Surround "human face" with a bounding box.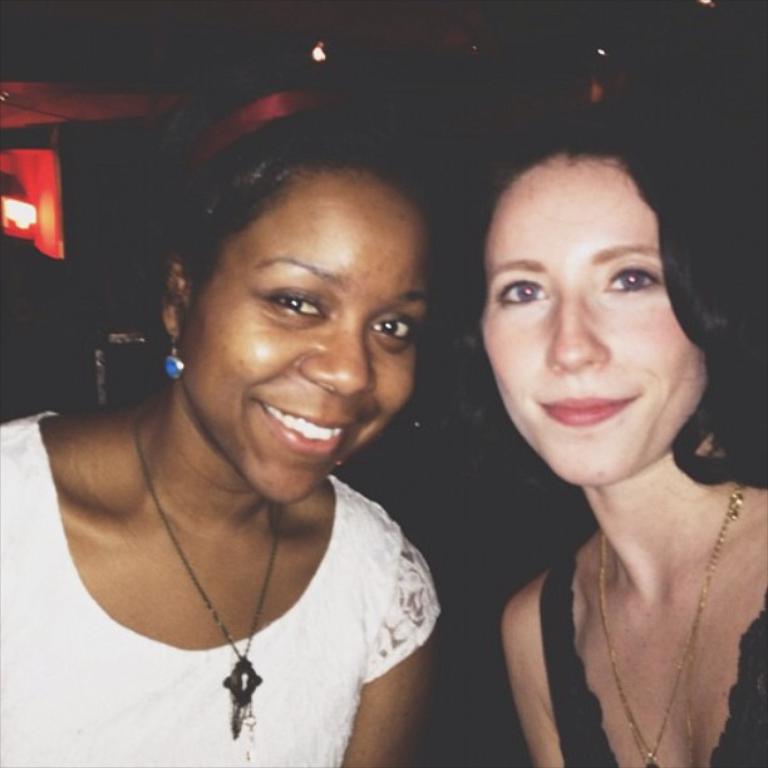
[left=486, top=154, right=708, bottom=492].
